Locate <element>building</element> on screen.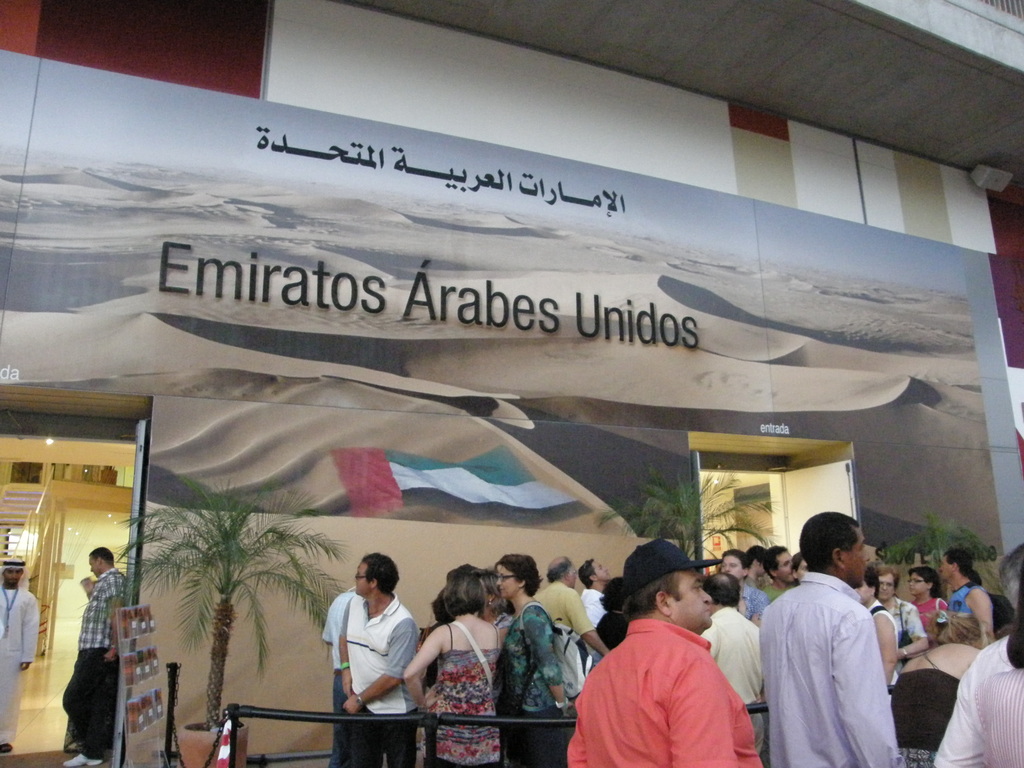
On screen at l=0, t=0, r=1023, b=767.
